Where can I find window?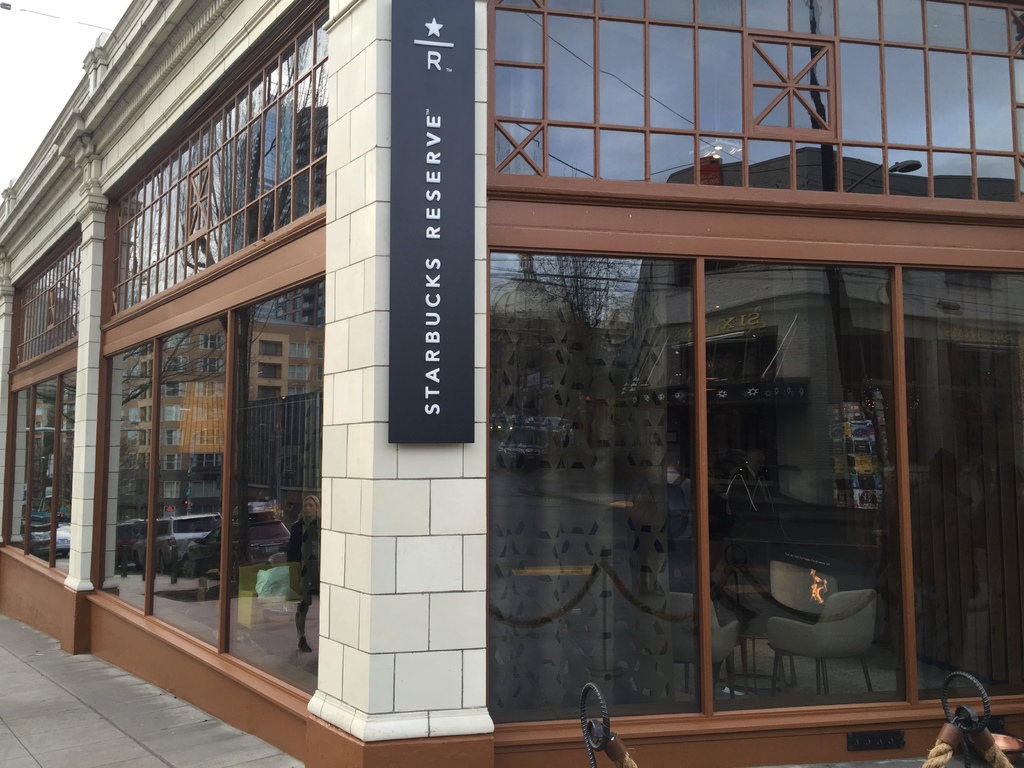
You can find it at <bbox>456, 26, 963, 200</bbox>.
